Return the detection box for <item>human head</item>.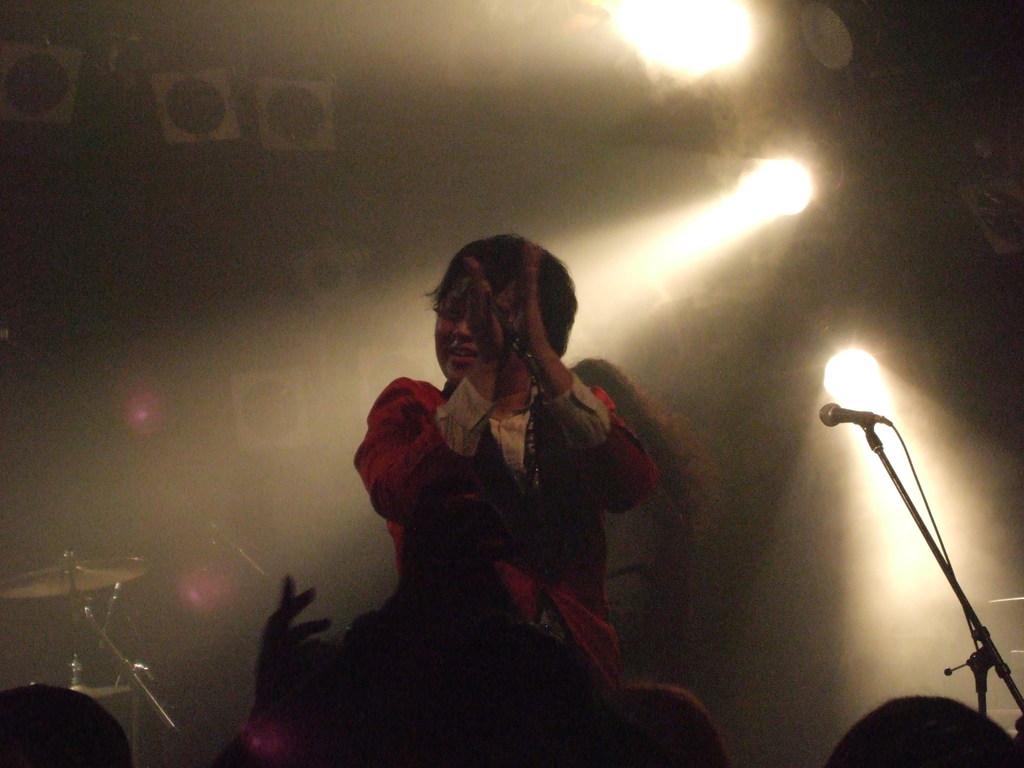
[426, 239, 585, 398].
